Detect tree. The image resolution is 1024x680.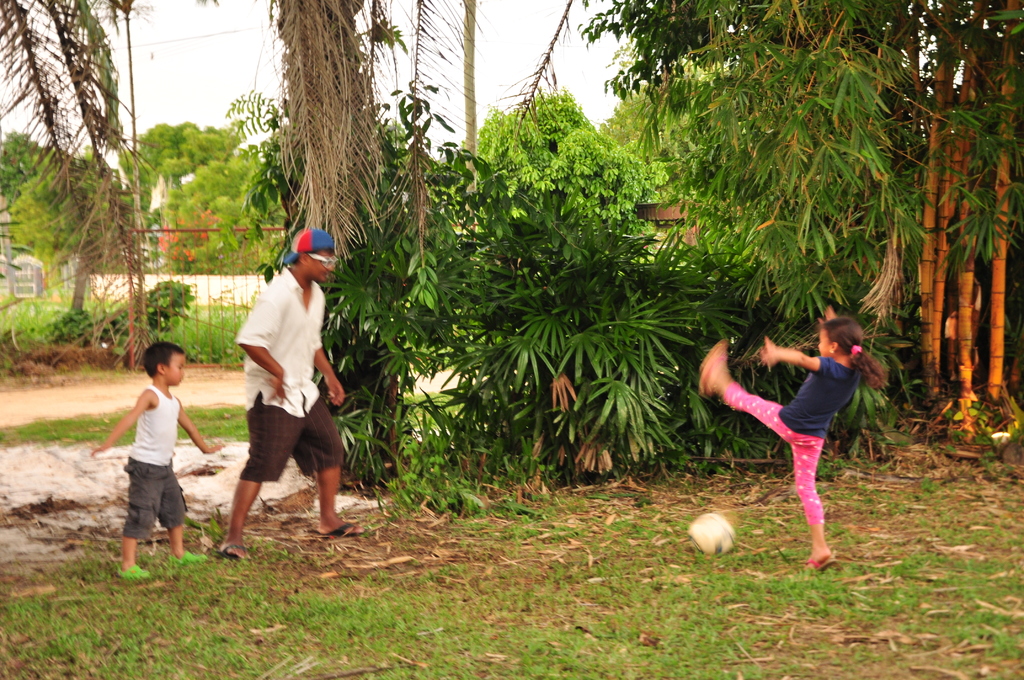
(left=9, top=148, right=143, bottom=314).
